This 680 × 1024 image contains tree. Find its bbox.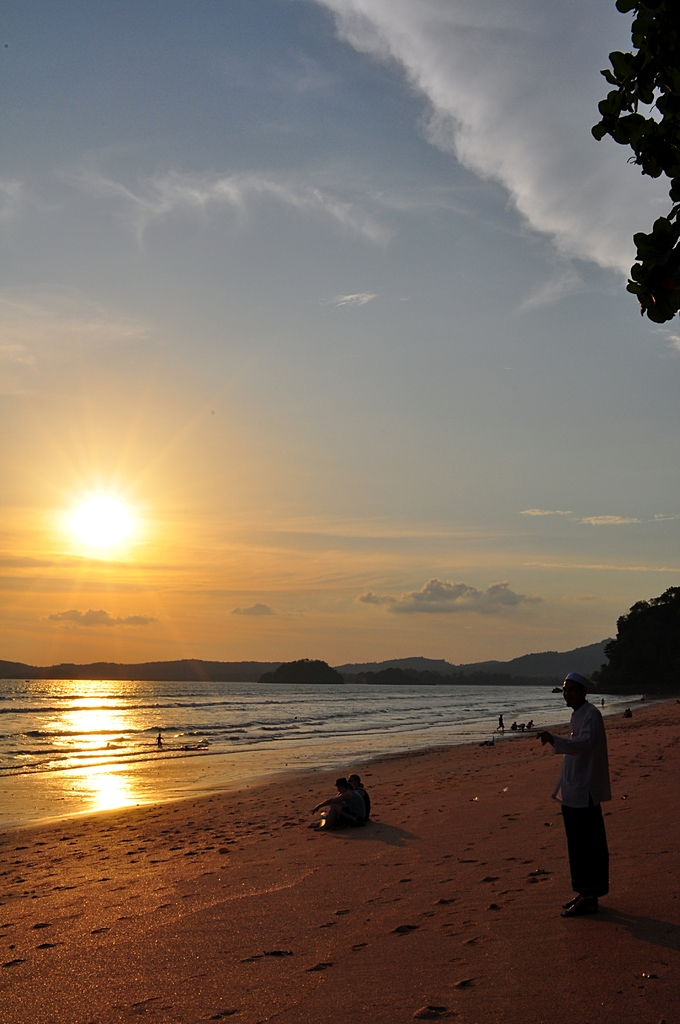
[left=588, top=0, right=679, bottom=342].
